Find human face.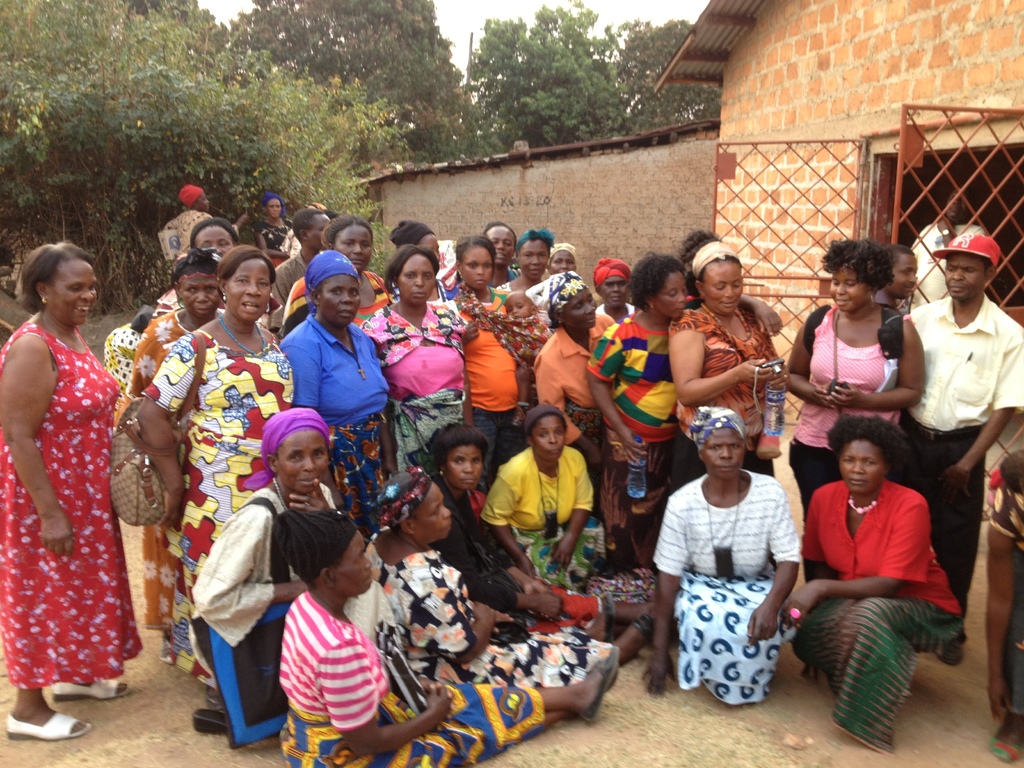
{"left": 943, "top": 255, "right": 986, "bottom": 301}.
